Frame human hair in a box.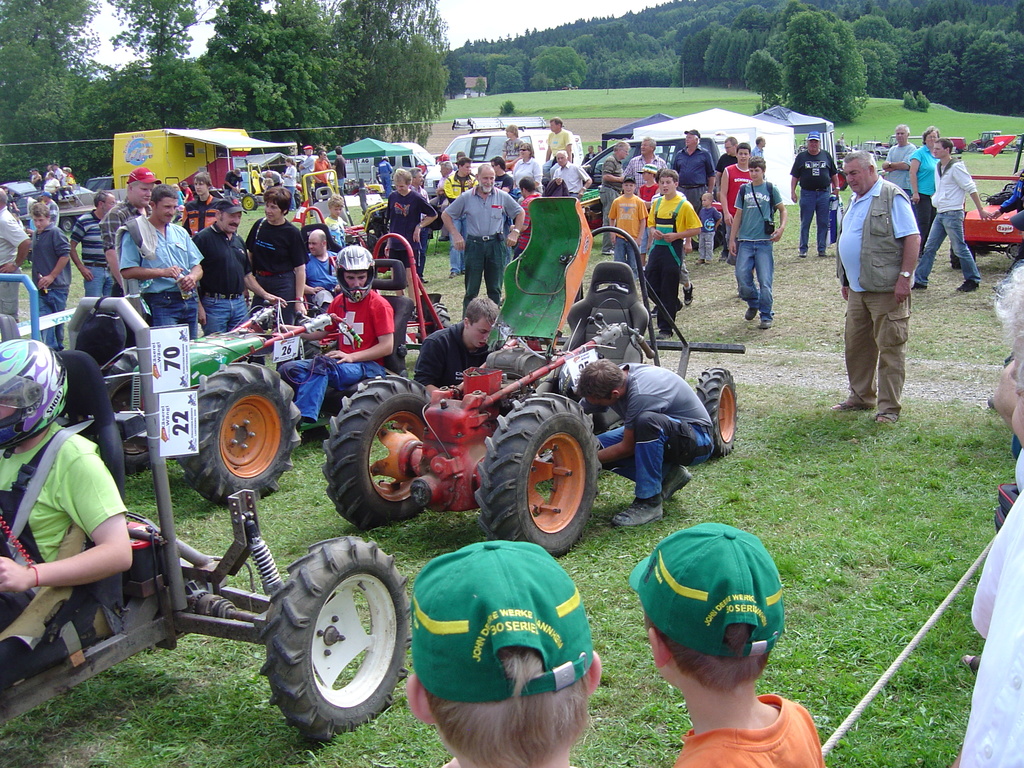
l=148, t=184, r=179, b=208.
